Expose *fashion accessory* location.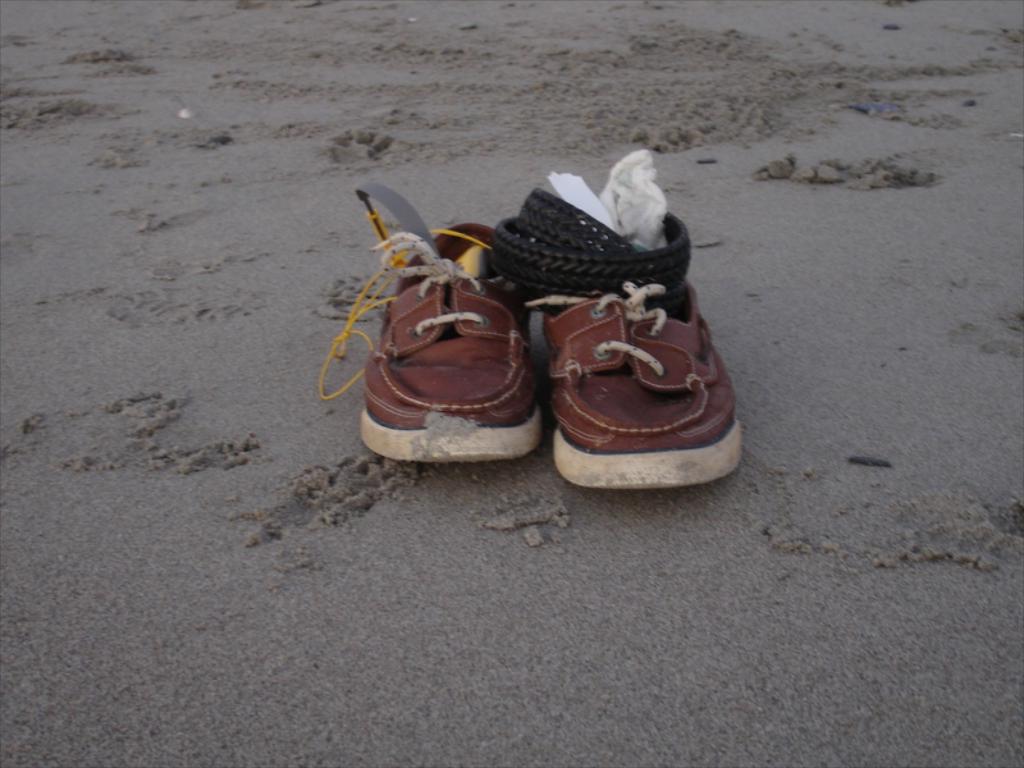
Exposed at [x1=541, y1=276, x2=745, y2=489].
